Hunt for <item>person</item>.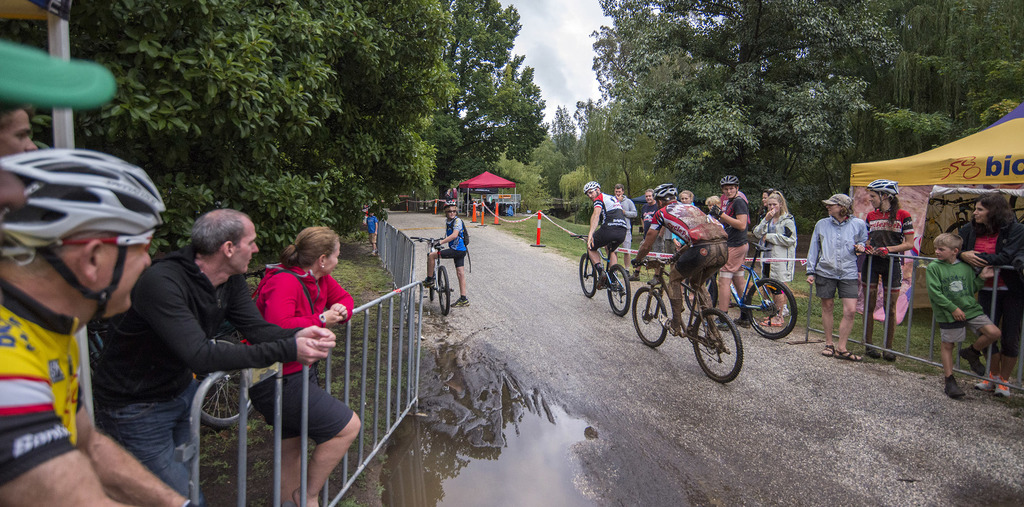
Hunted down at bbox(860, 177, 913, 360).
